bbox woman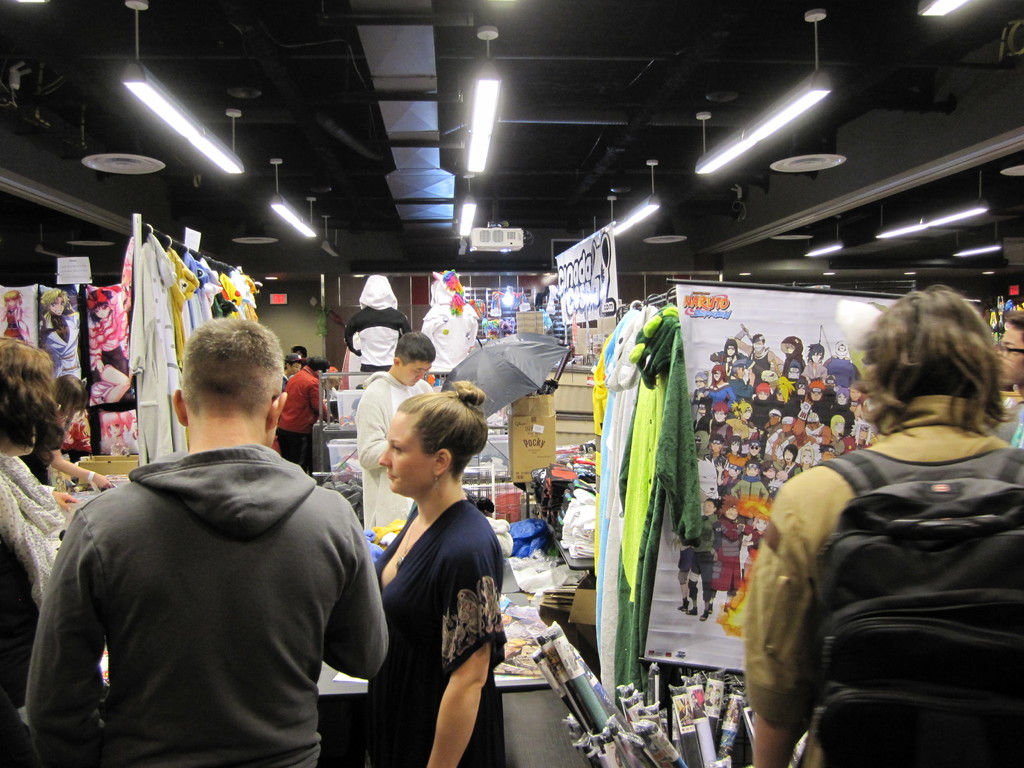
bbox(0, 338, 56, 767)
